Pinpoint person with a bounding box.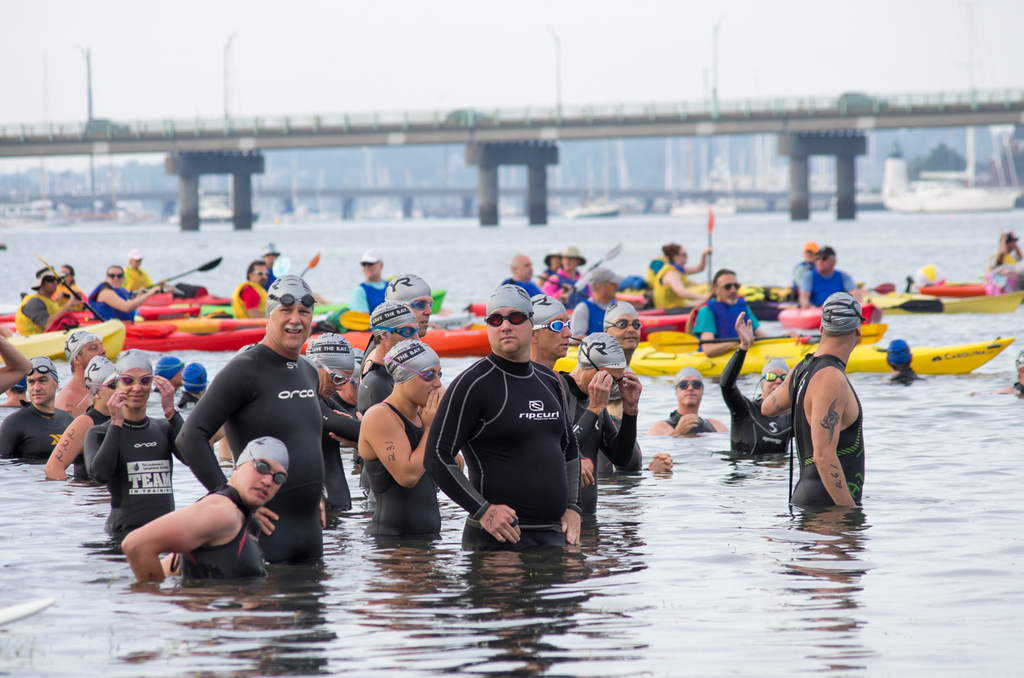
<box>230,260,266,317</box>.
